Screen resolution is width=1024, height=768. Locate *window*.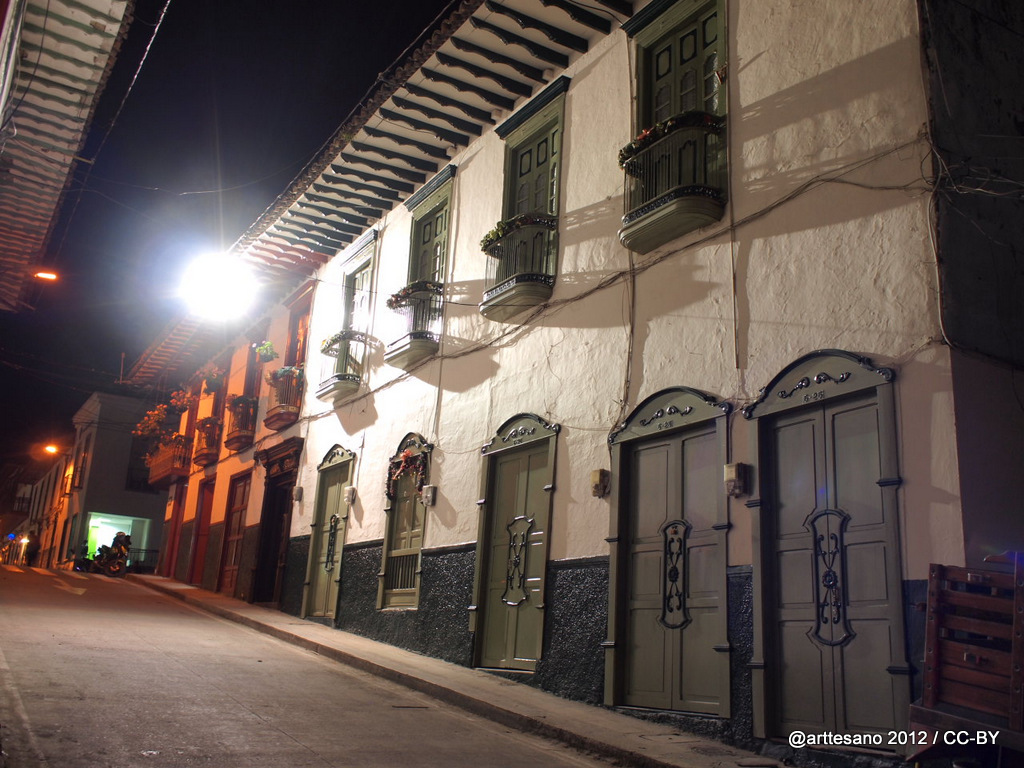
detection(266, 282, 323, 423).
